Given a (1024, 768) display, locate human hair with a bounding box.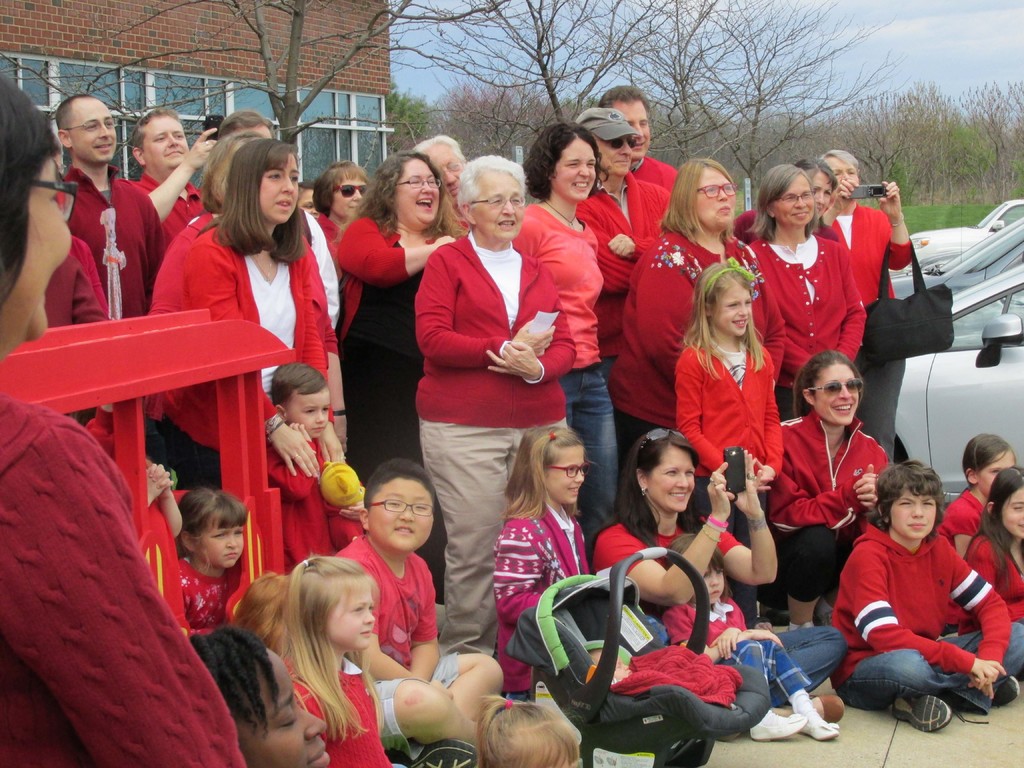
Located: {"x1": 298, "y1": 180, "x2": 320, "y2": 196}.
